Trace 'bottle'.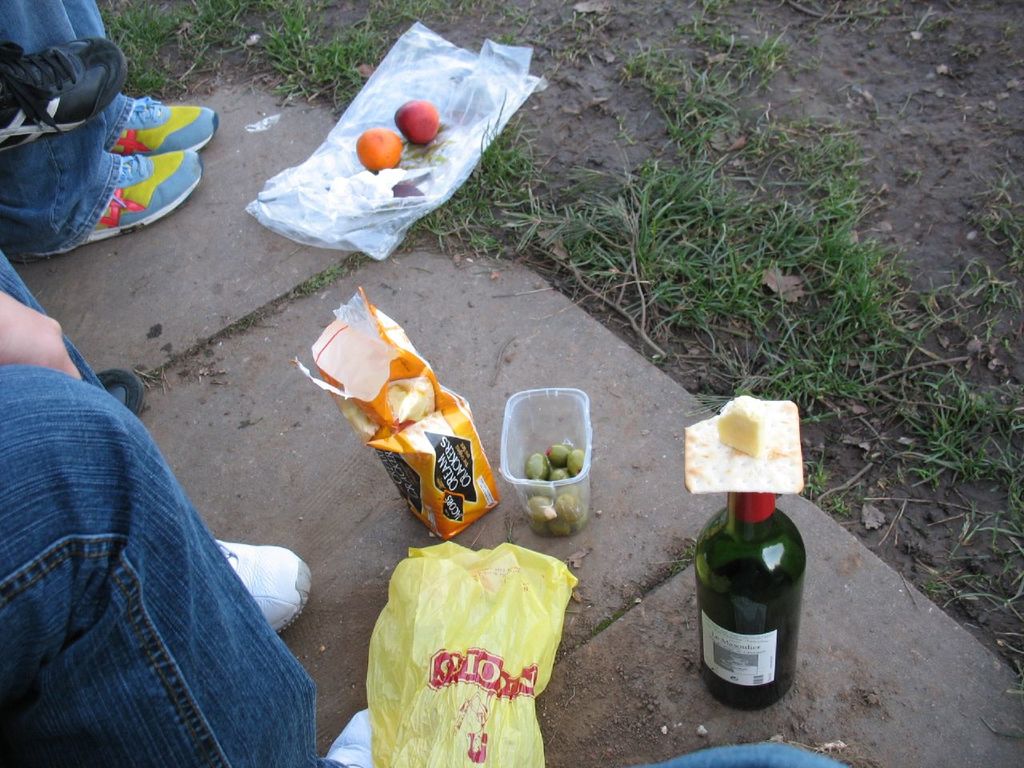
Traced to [686, 458, 805, 701].
